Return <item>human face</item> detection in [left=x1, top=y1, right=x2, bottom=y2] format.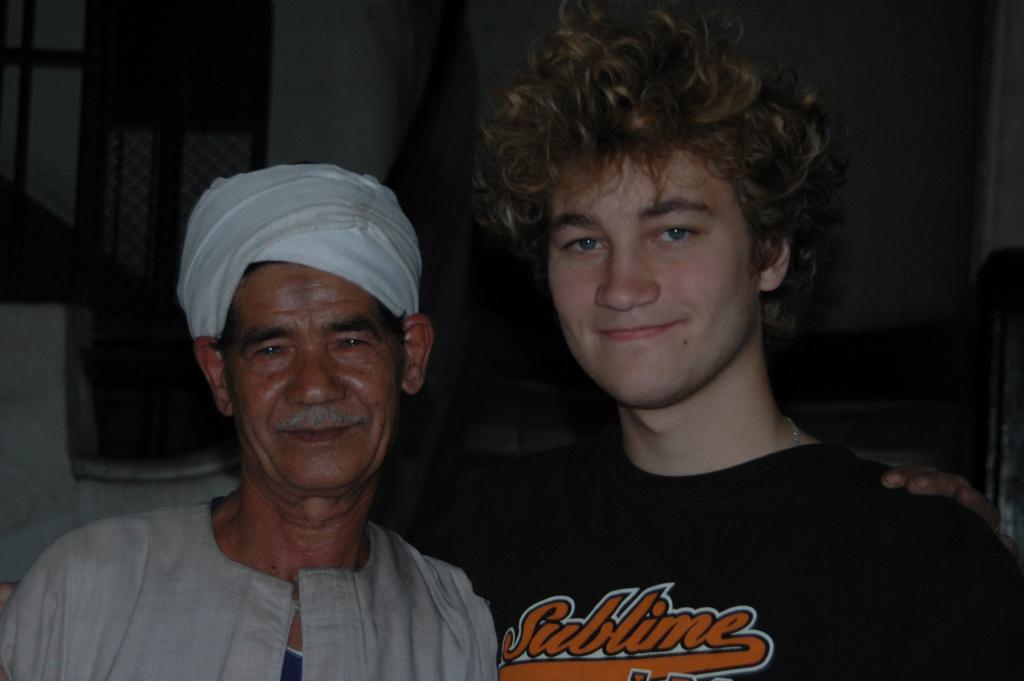
[left=228, top=263, right=404, bottom=484].
